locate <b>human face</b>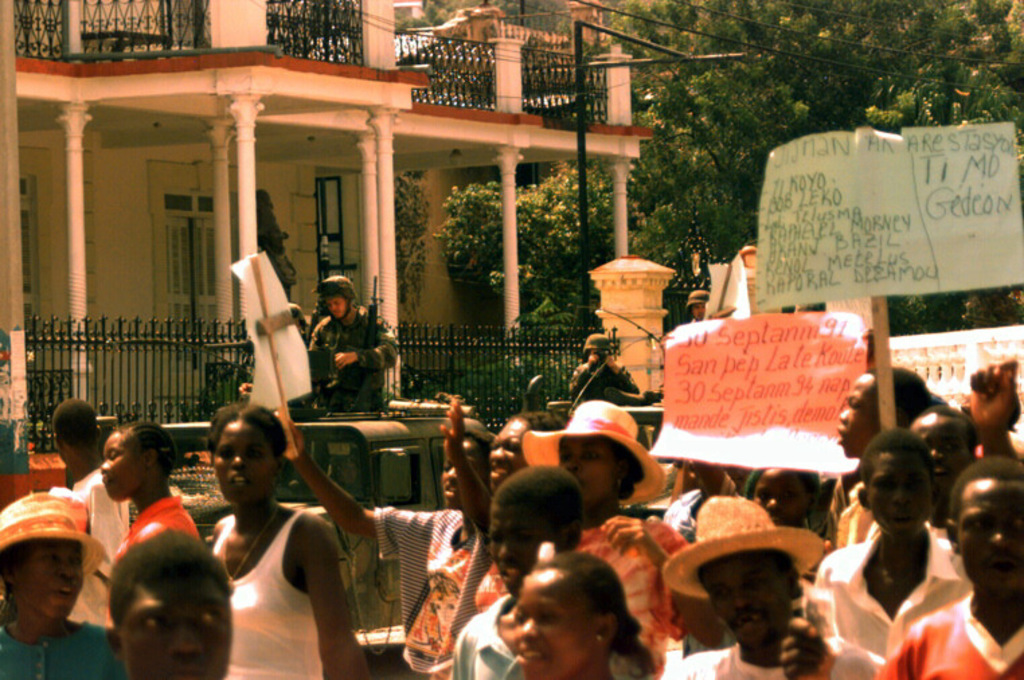
[704, 552, 792, 640]
